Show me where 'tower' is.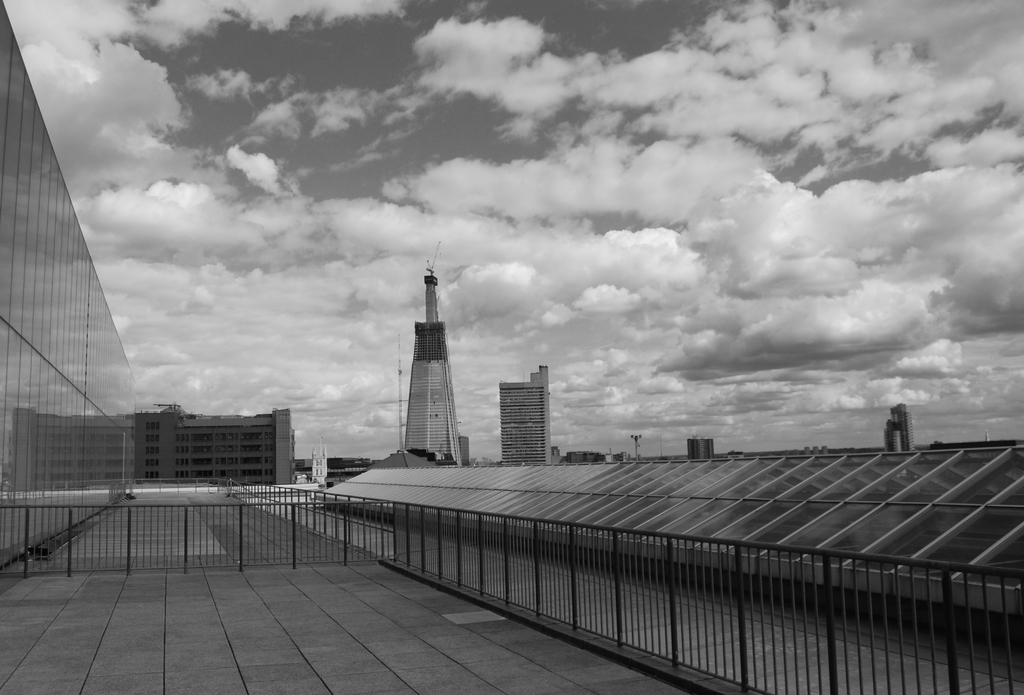
'tower' is at select_region(400, 264, 462, 466).
